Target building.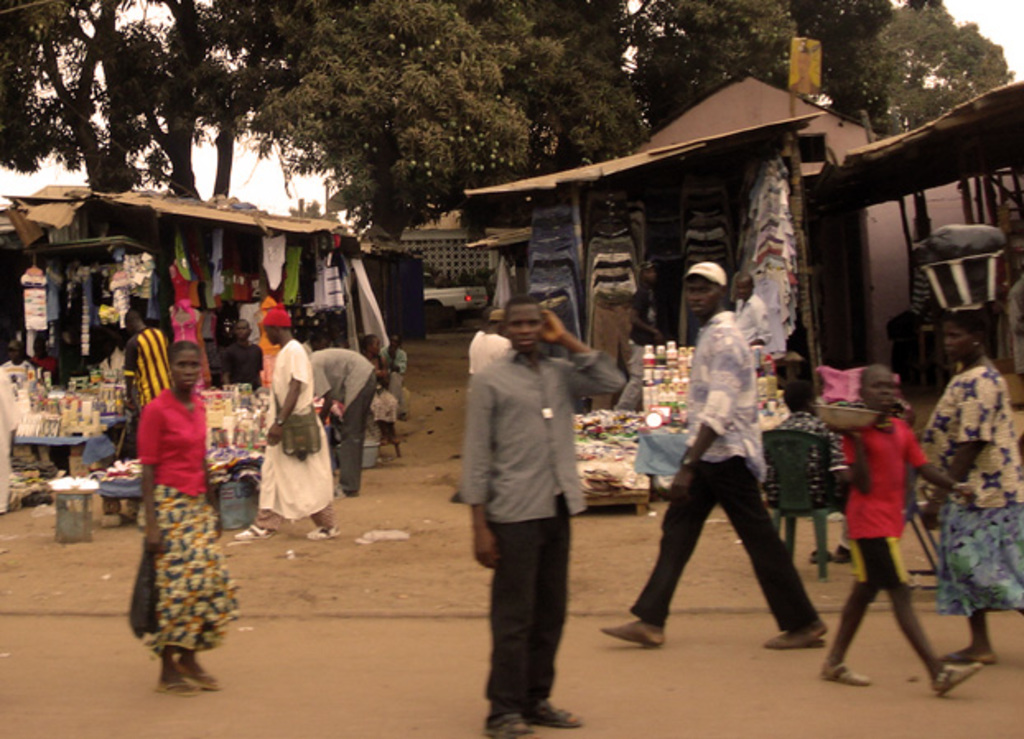
Target region: bbox=(364, 202, 492, 283).
